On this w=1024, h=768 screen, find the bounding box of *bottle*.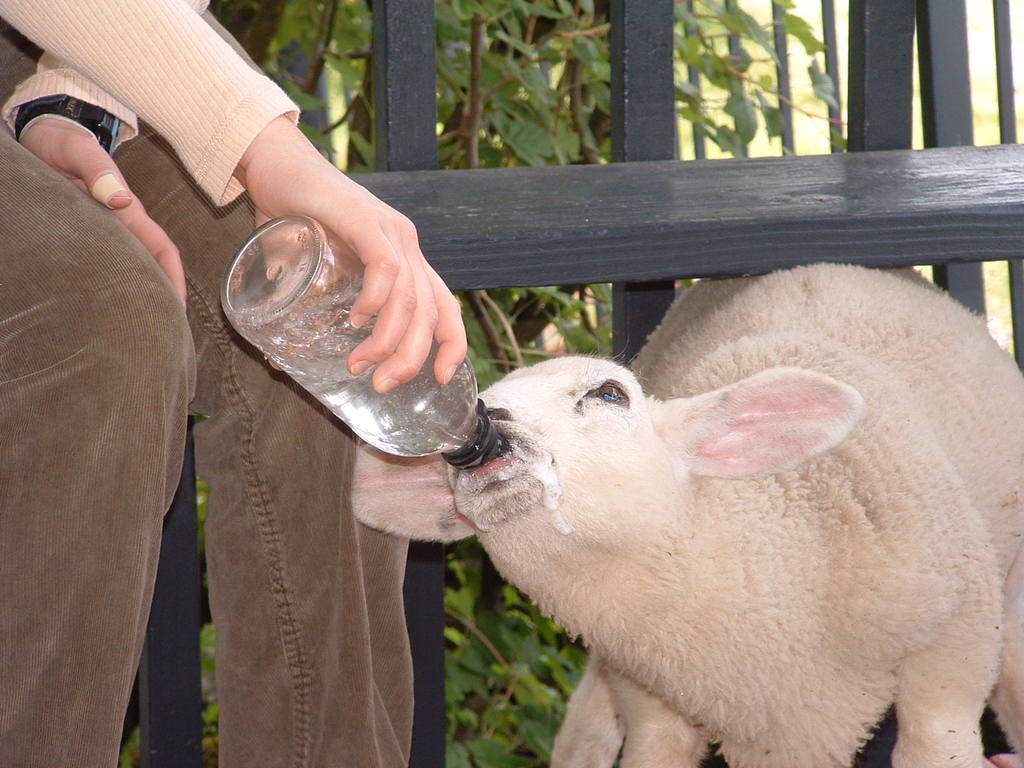
Bounding box: crop(220, 211, 509, 483).
